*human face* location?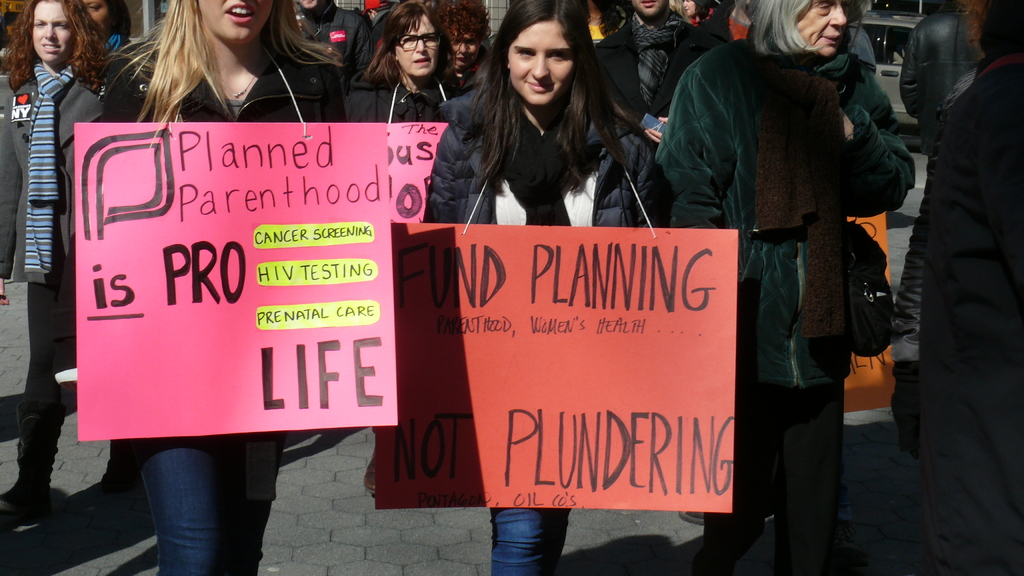
[left=678, top=2, right=699, bottom=23]
